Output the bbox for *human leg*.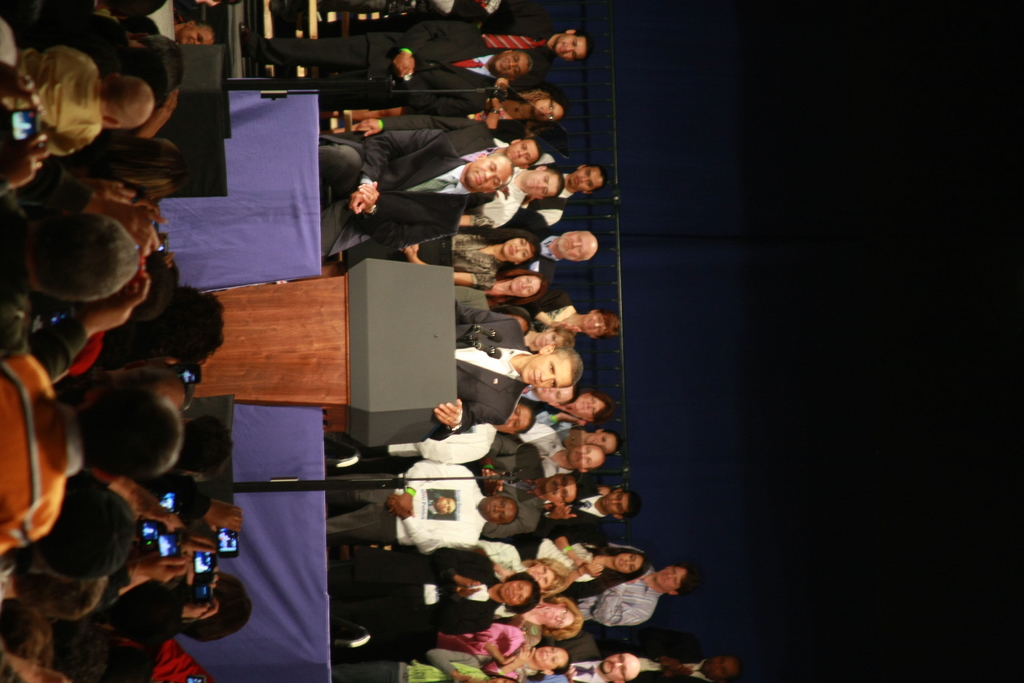
crop(321, 202, 349, 256).
